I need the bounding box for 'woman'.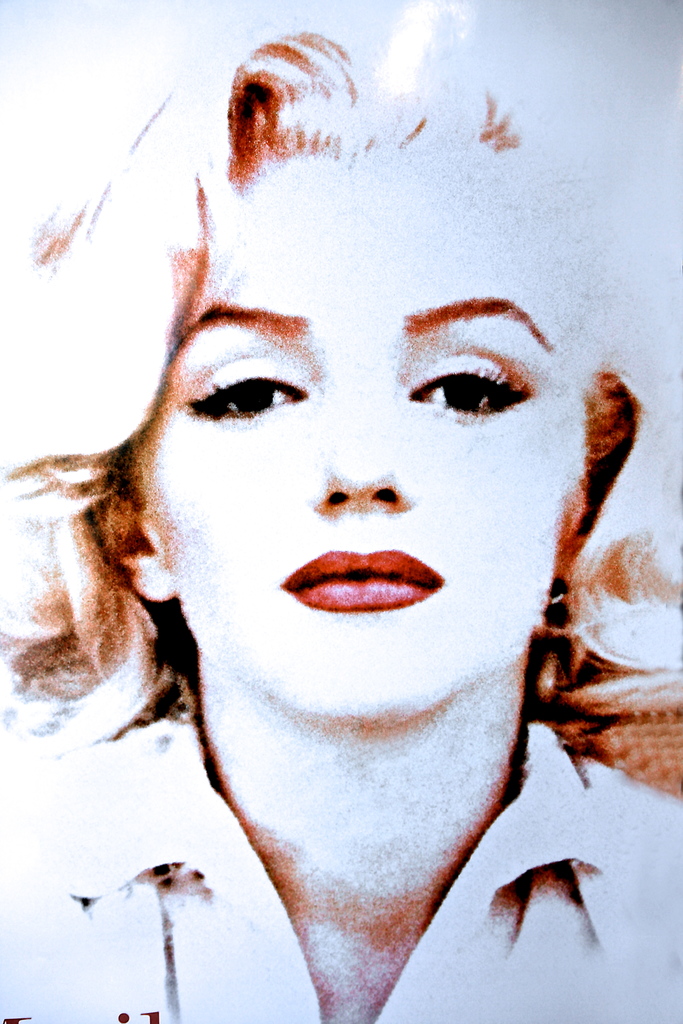
Here it is: {"x1": 0, "y1": 0, "x2": 682, "y2": 1023}.
